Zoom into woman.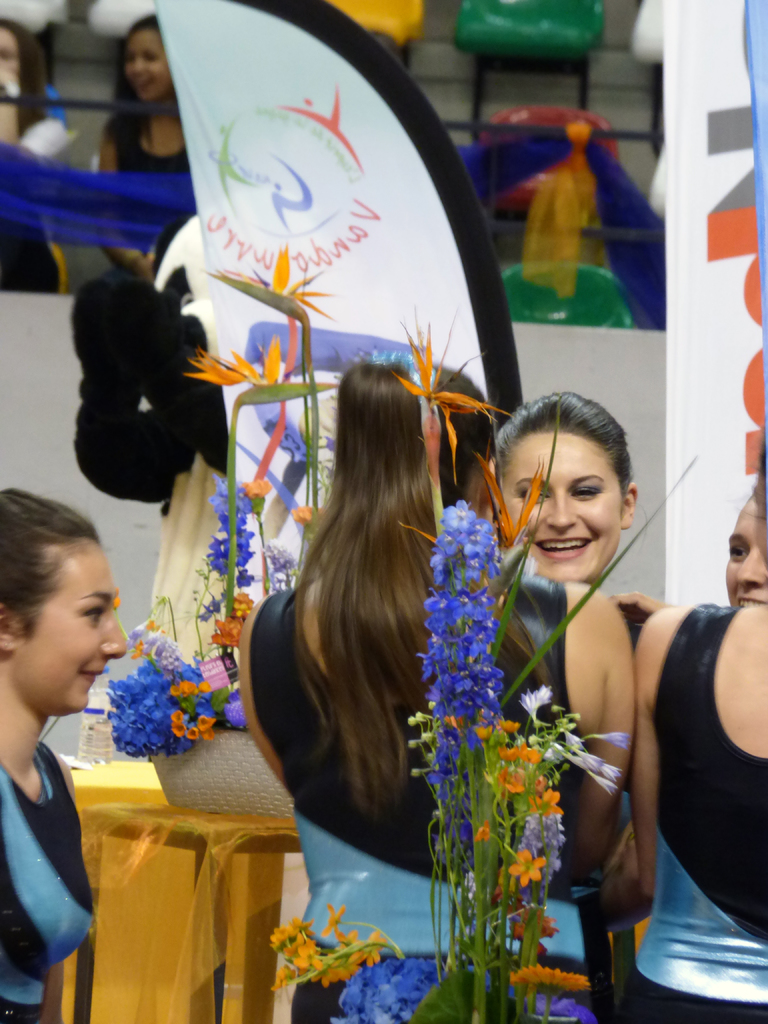
Zoom target: {"x1": 602, "y1": 428, "x2": 767, "y2": 1023}.
